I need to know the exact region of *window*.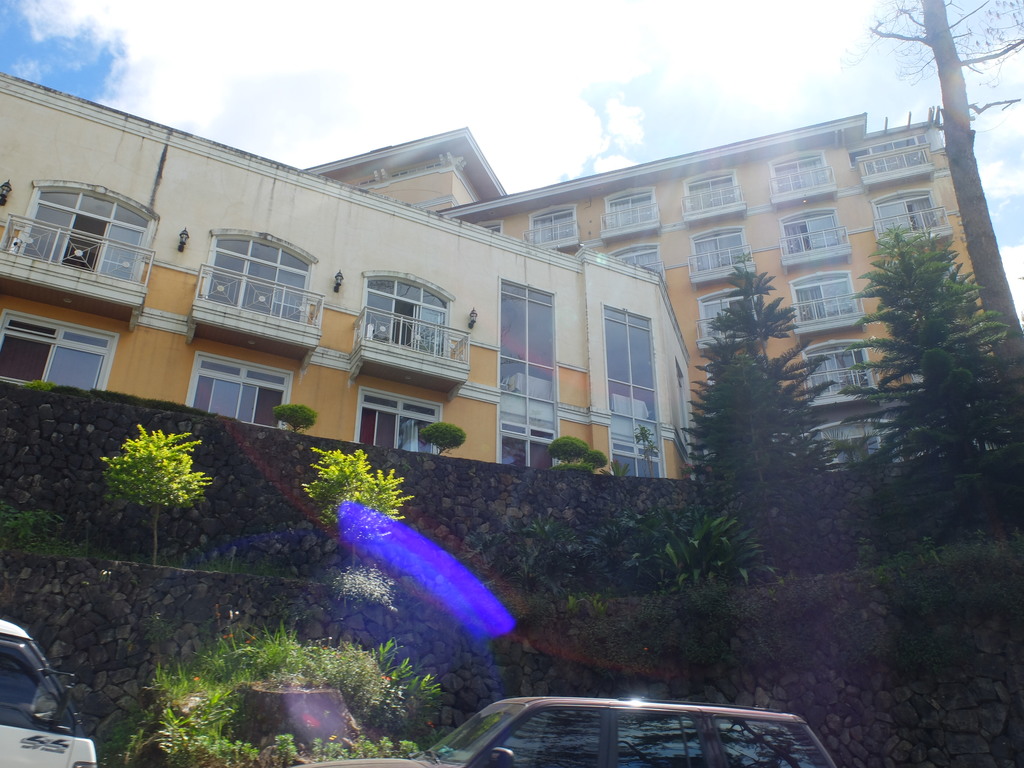
Region: [800, 336, 874, 406].
